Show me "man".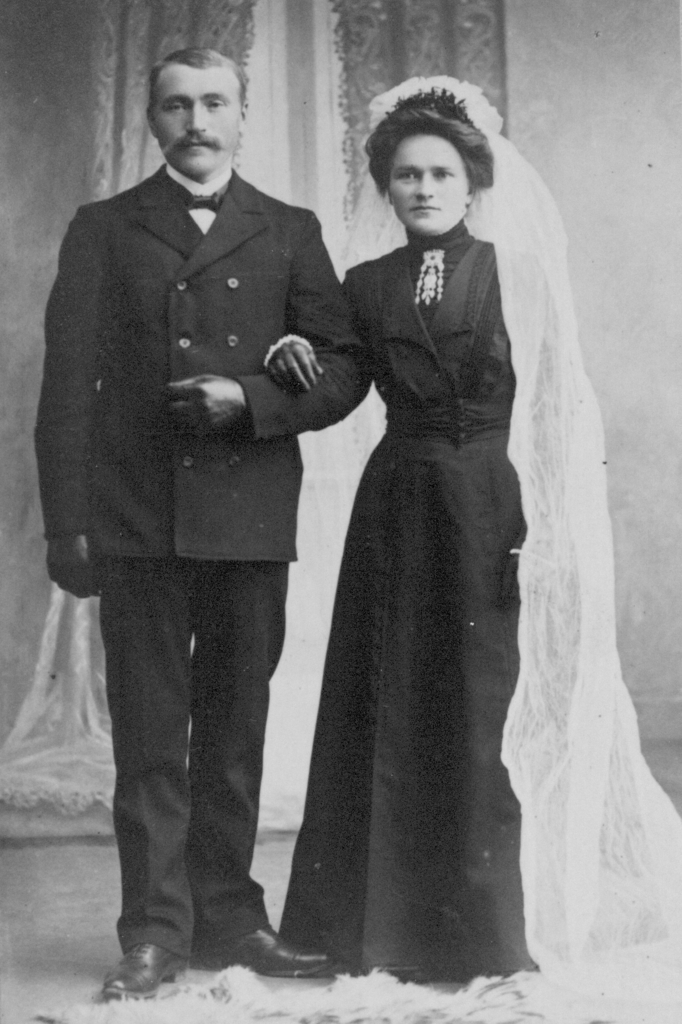
"man" is here: crop(35, 56, 392, 959).
